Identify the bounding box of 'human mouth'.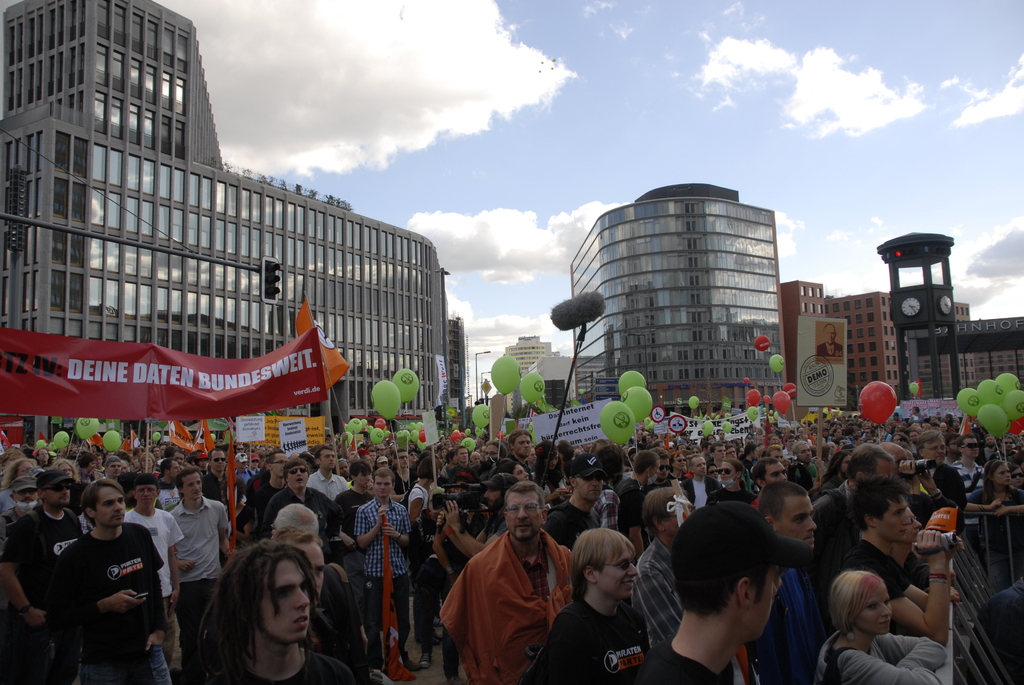
[left=21, top=498, right=33, bottom=502].
